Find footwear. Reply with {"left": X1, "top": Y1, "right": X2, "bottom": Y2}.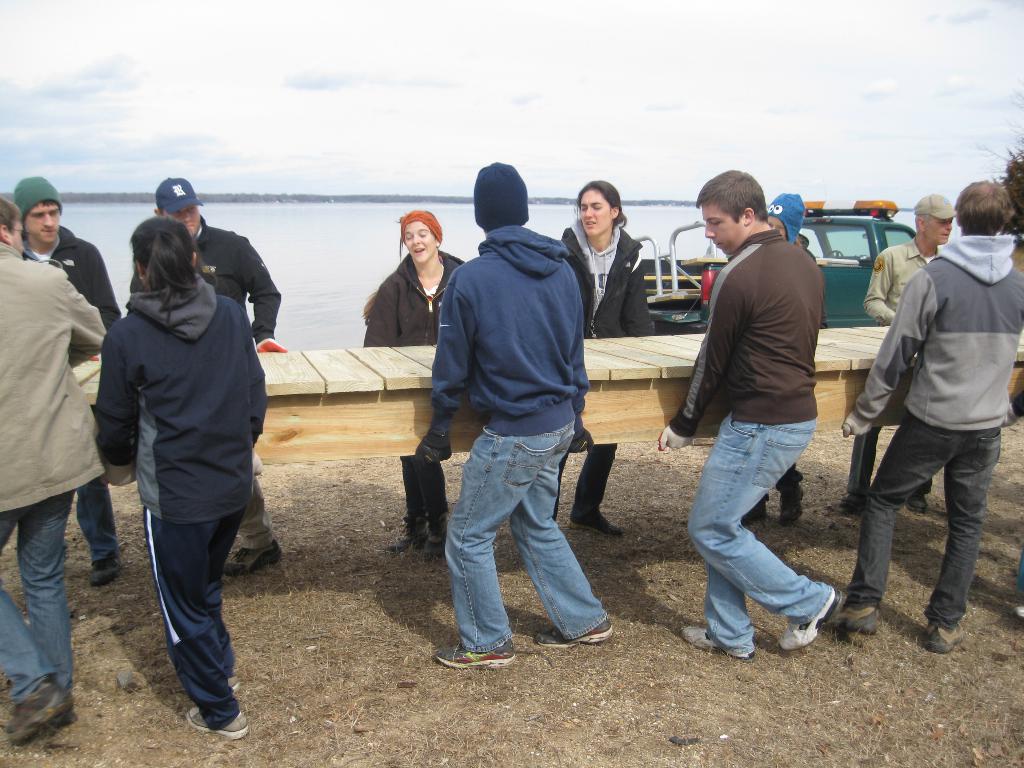
{"left": 742, "top": 493, "right": 774, "bottom": 520}.
